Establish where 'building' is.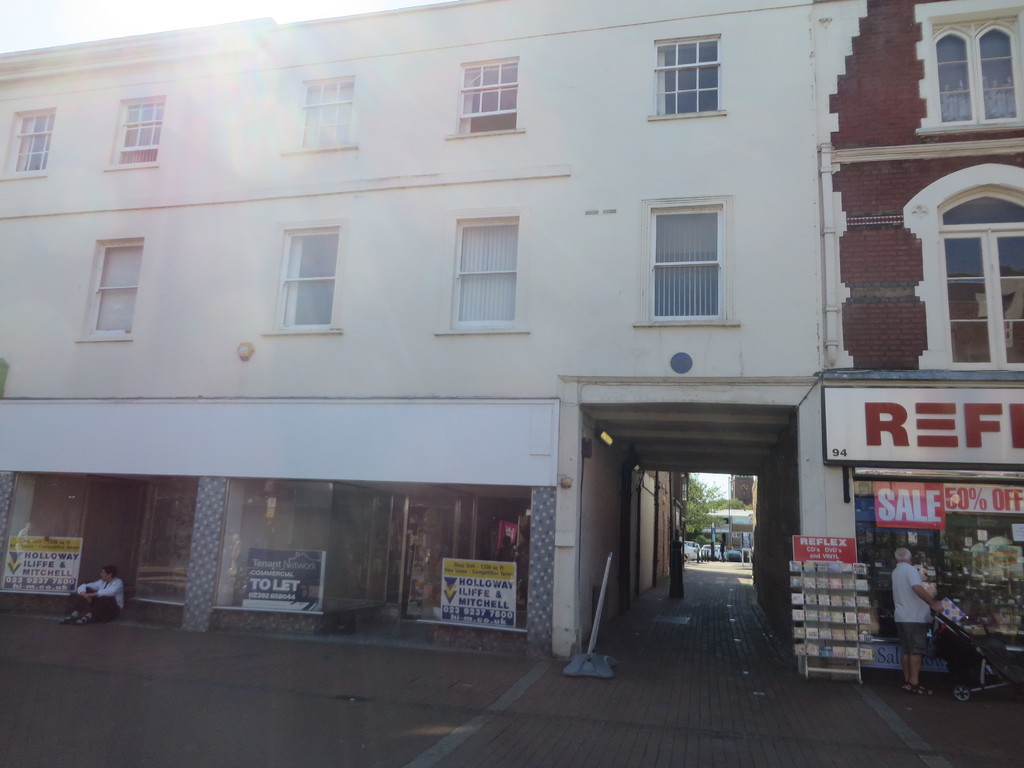
Established at pyautogui.locateOnScreen(0, 0, 1023, 662).
